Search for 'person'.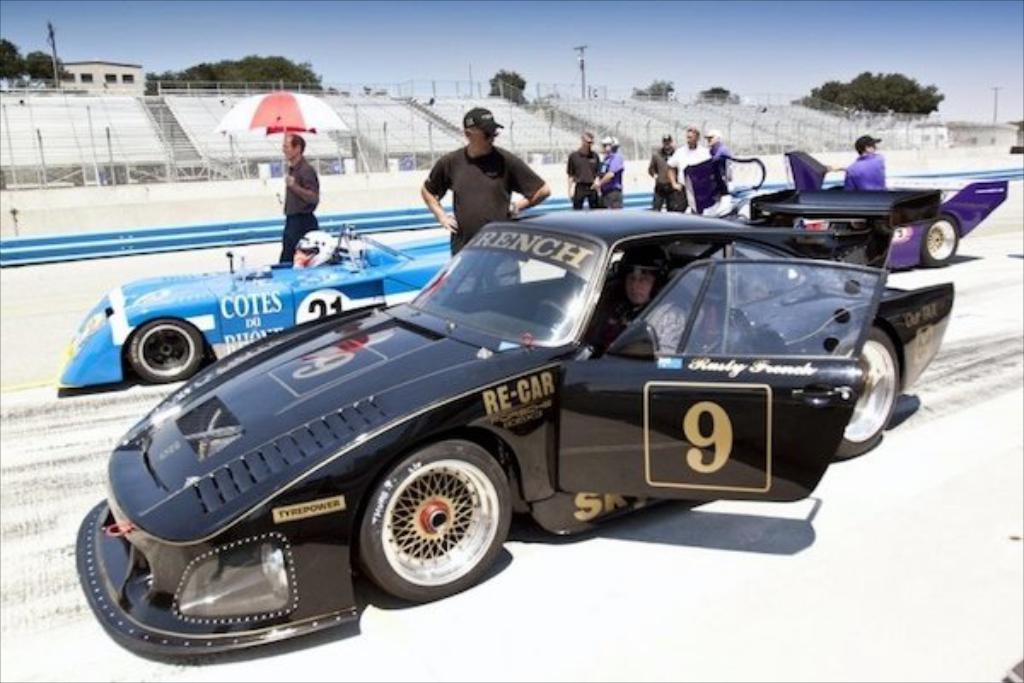
Found at locate(589, 131, 625, 212).
